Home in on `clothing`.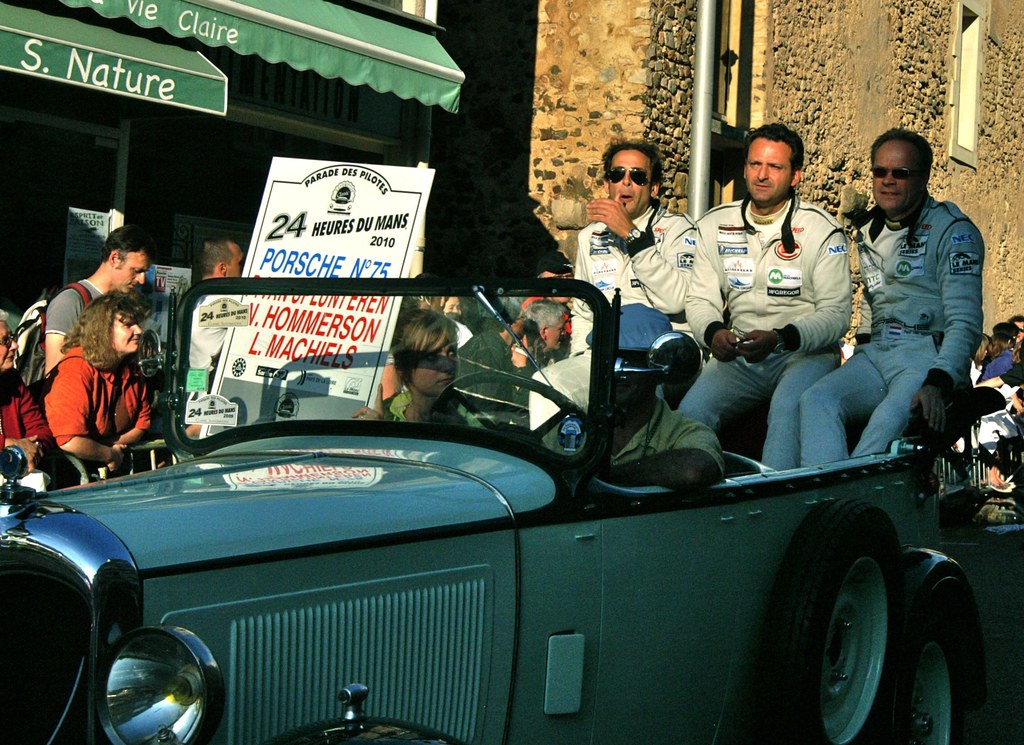
Homed in at bbox=(673, 199, 860, 478).
